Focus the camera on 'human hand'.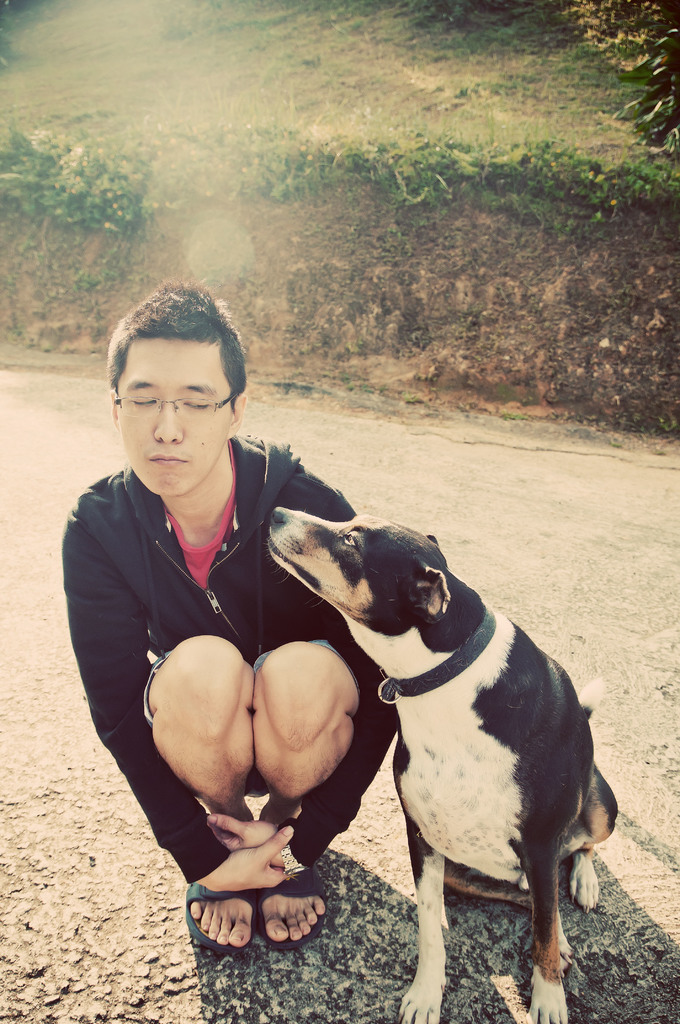
Focus region: <bbox>202, 809, 287, 868</bbox>.
